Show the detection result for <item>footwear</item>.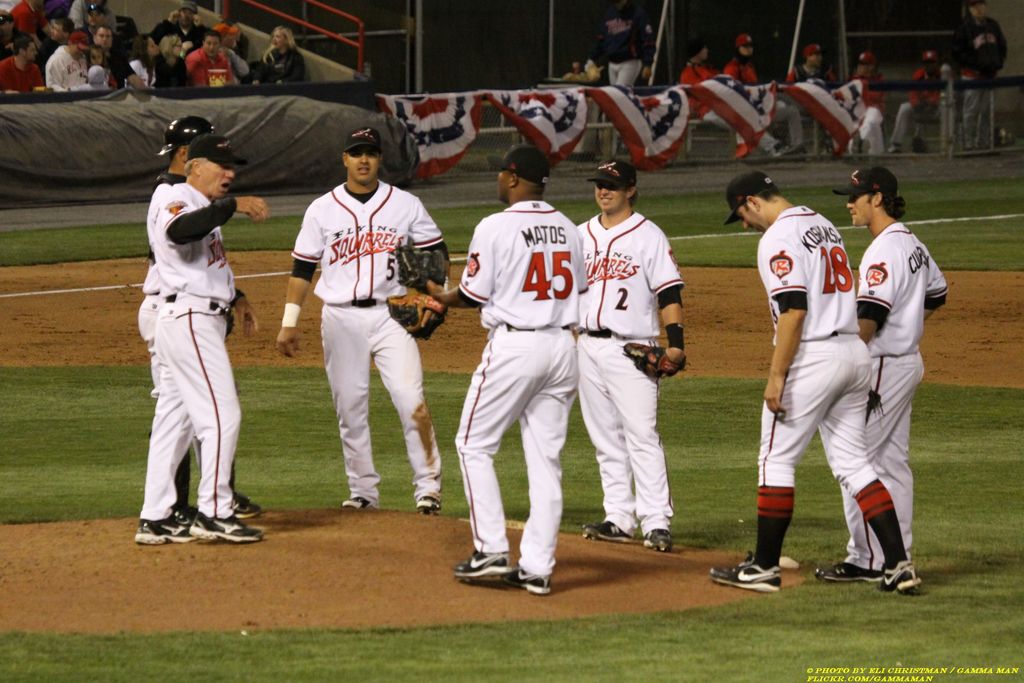
x1=338, y1=494, x2=375, y2=511.
